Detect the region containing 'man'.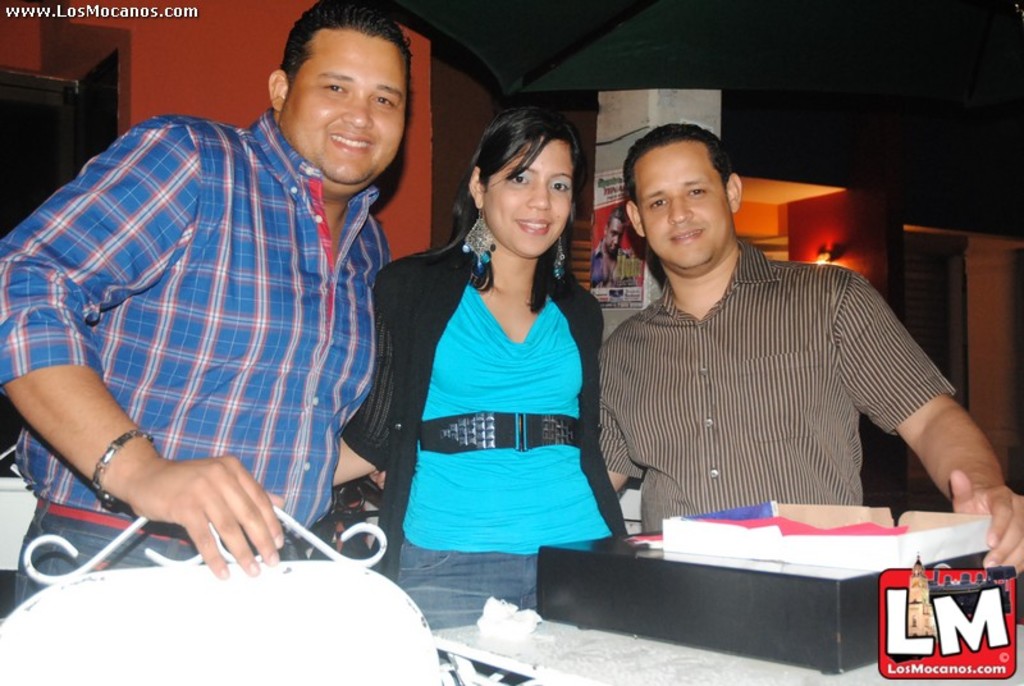
<region>0, 0, 417, 610</region>.
